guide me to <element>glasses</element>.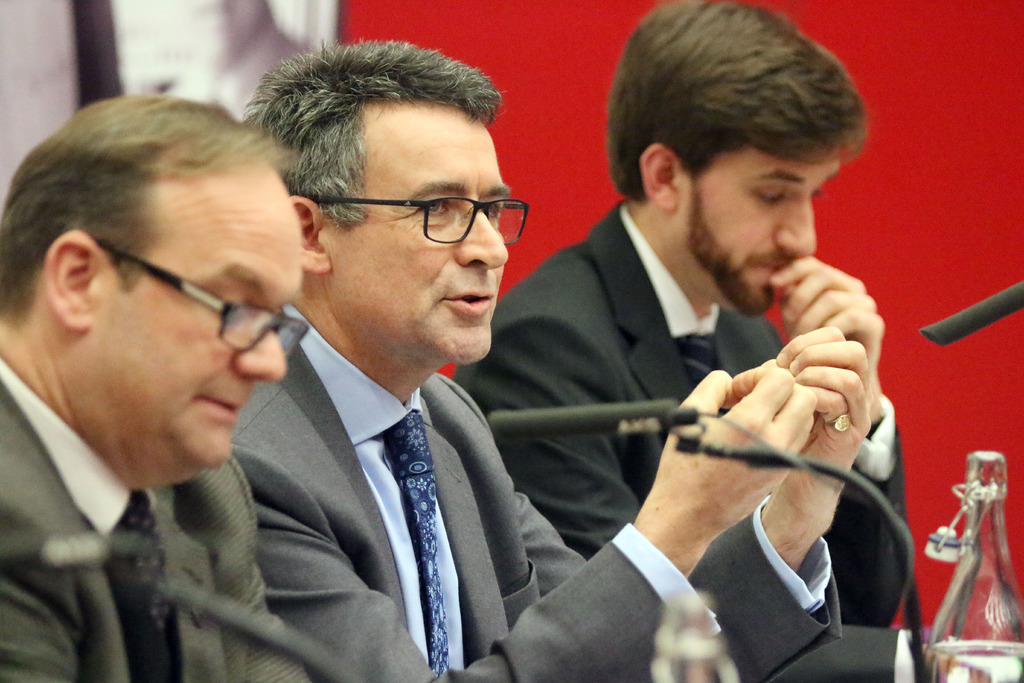
Guidance: <region>296, 174, 531, 243</region>.
